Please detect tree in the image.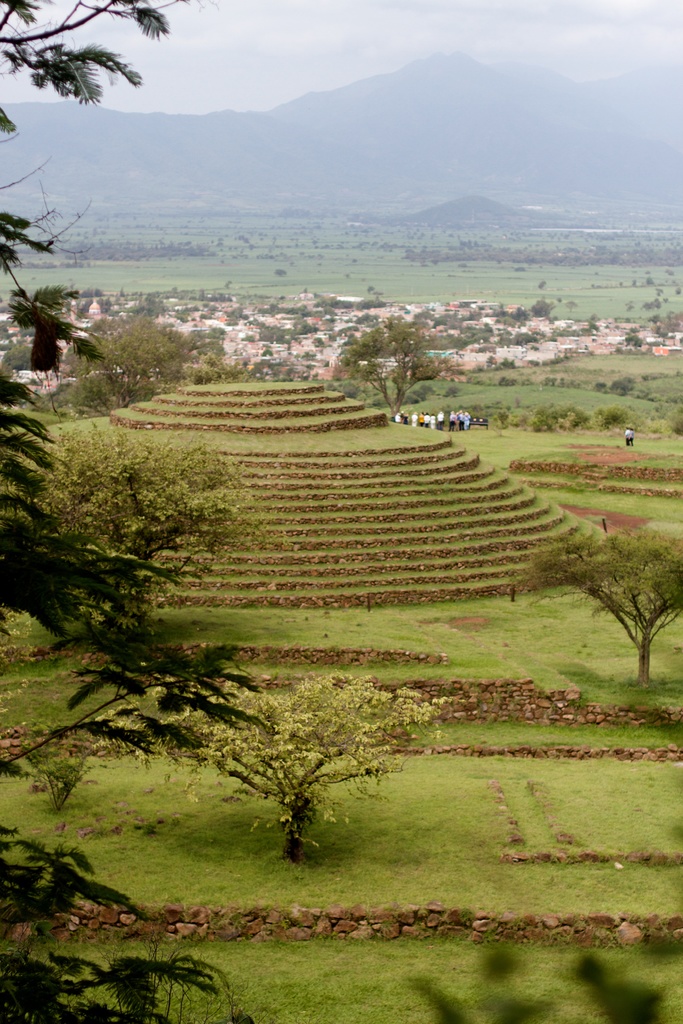
bbox(78, 318, 176, 416).
